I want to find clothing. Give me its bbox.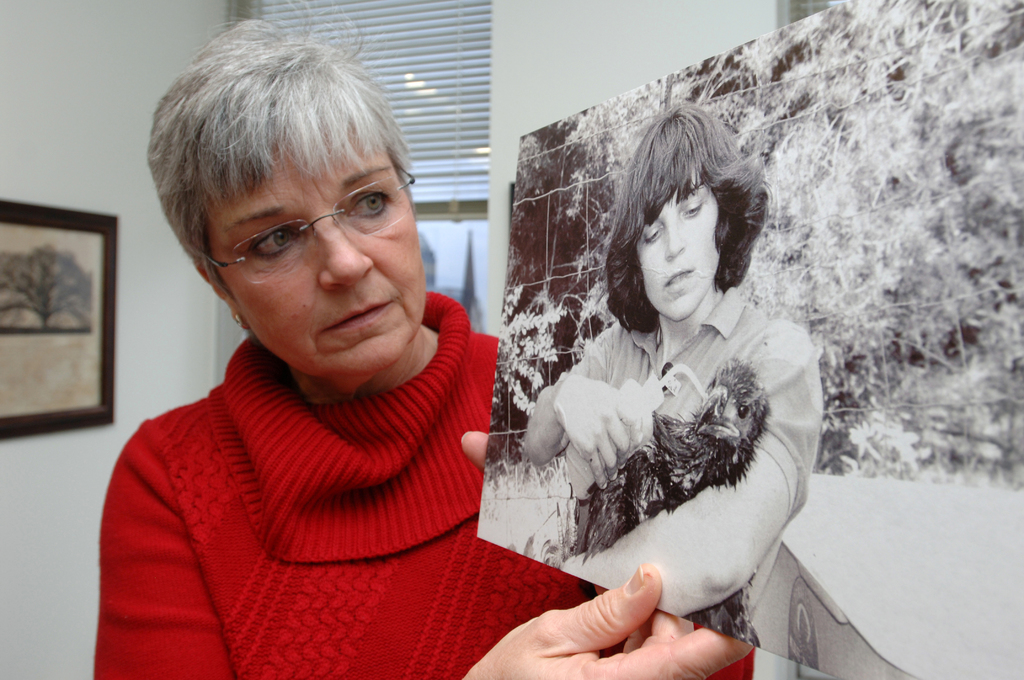
95,284,755,679.
